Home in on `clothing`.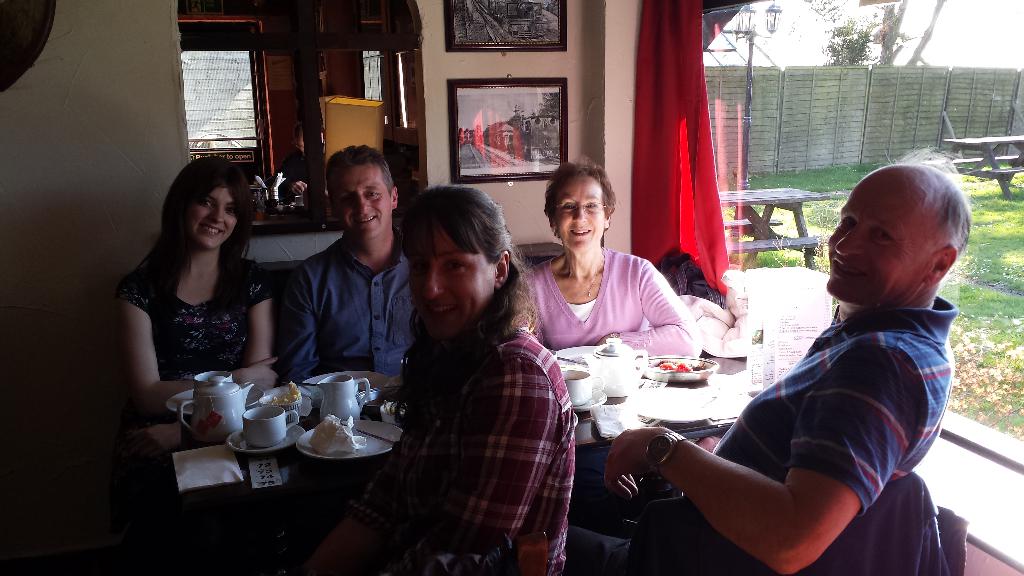
Homed in at select_region(516, 239, 703, 362).
